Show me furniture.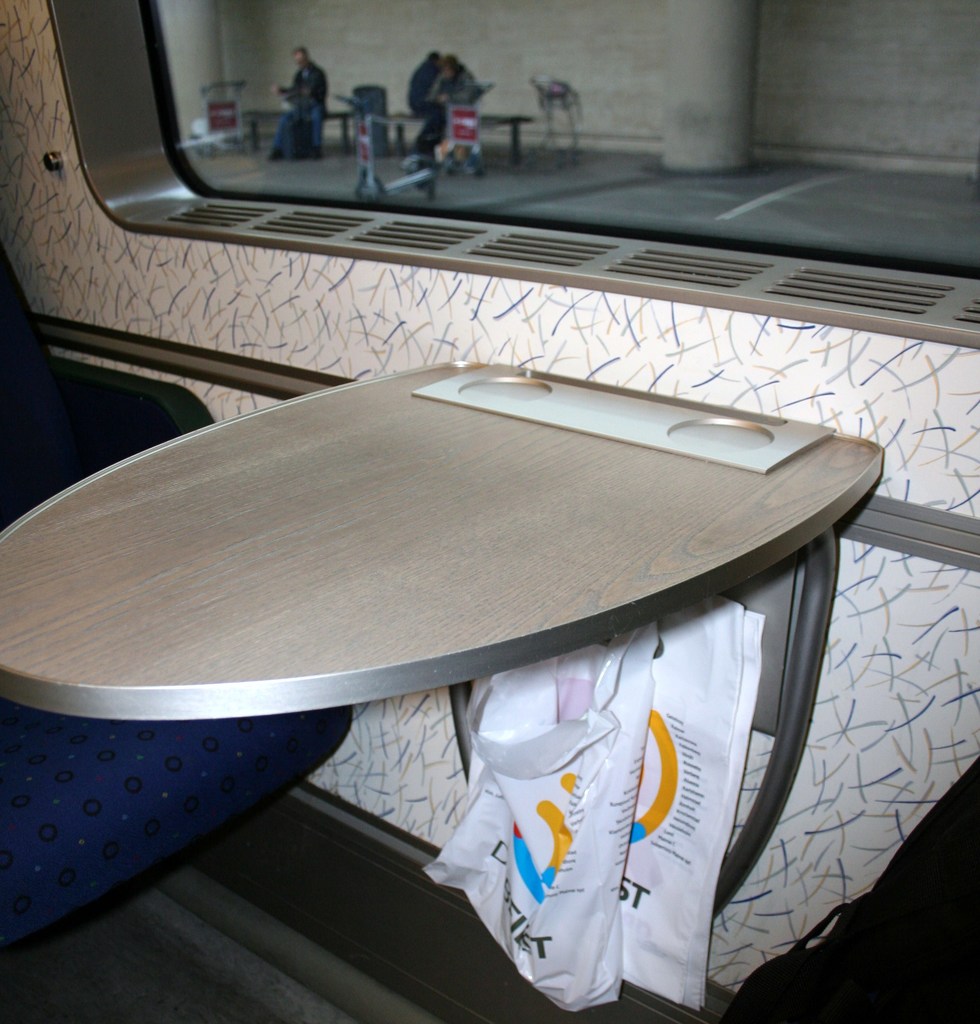
furniture is here: (x1=0, y1=242, x2=360, y2=959).
